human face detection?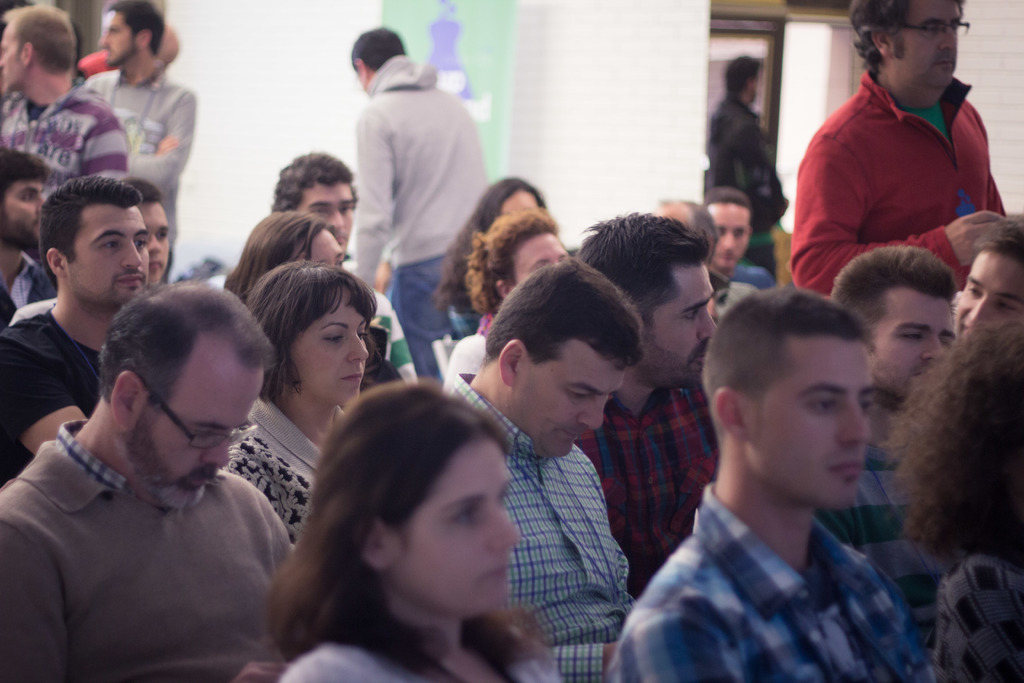
left=140, top=203, right=169, bottom=287
